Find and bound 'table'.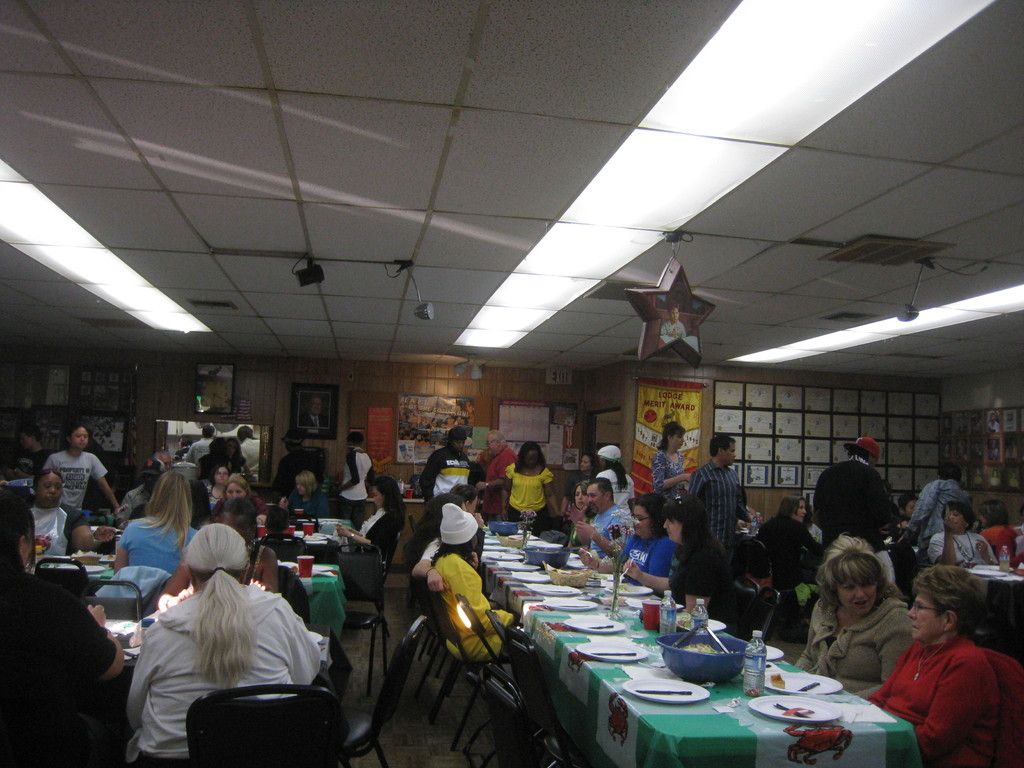
Bound: [483,526,668,612].
